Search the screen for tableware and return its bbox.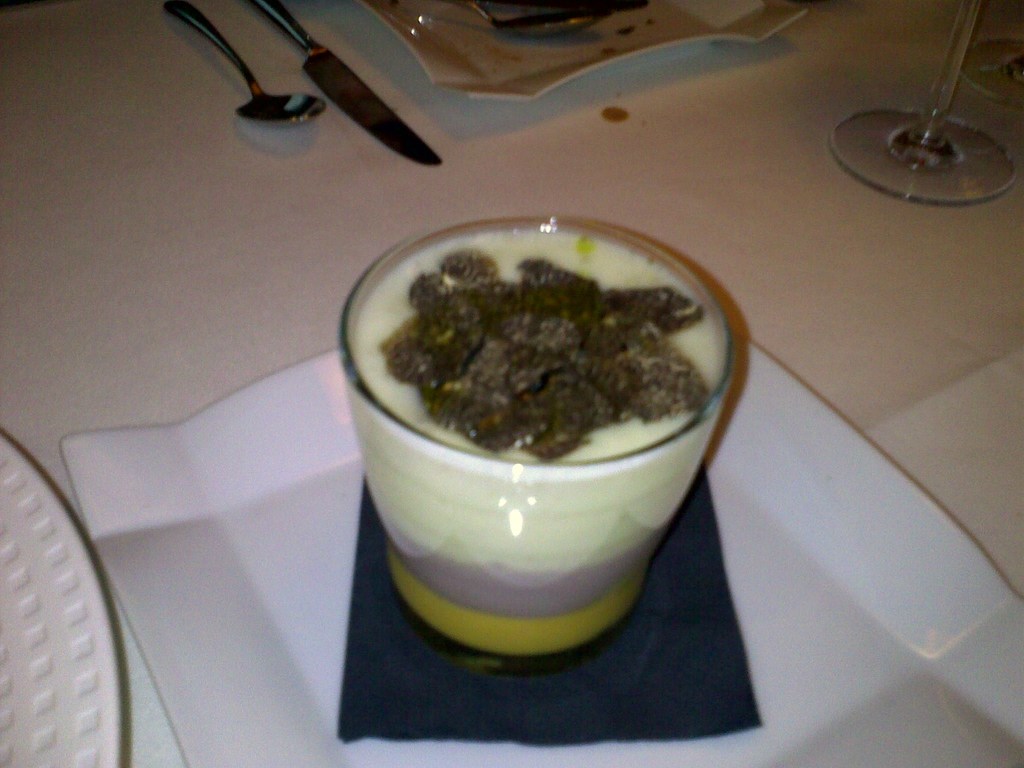
Found: pyautogui.locateOnScreen(457, 0, 620, 40).
